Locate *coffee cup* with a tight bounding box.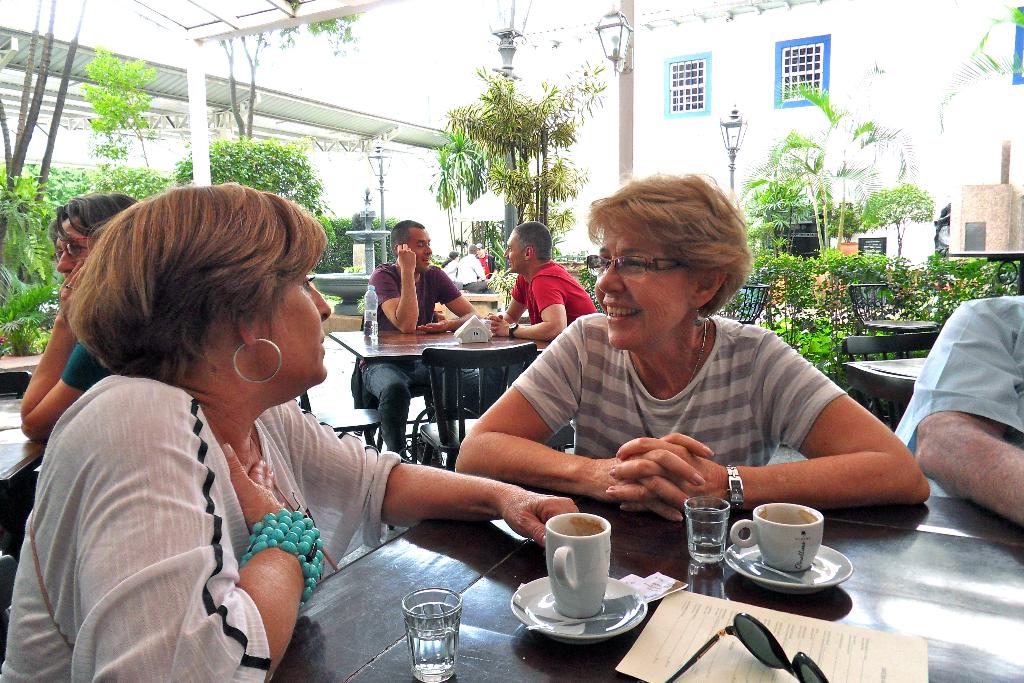
{"x1": 728, "y1": 502, "x2": 824, "y2": 568}.
